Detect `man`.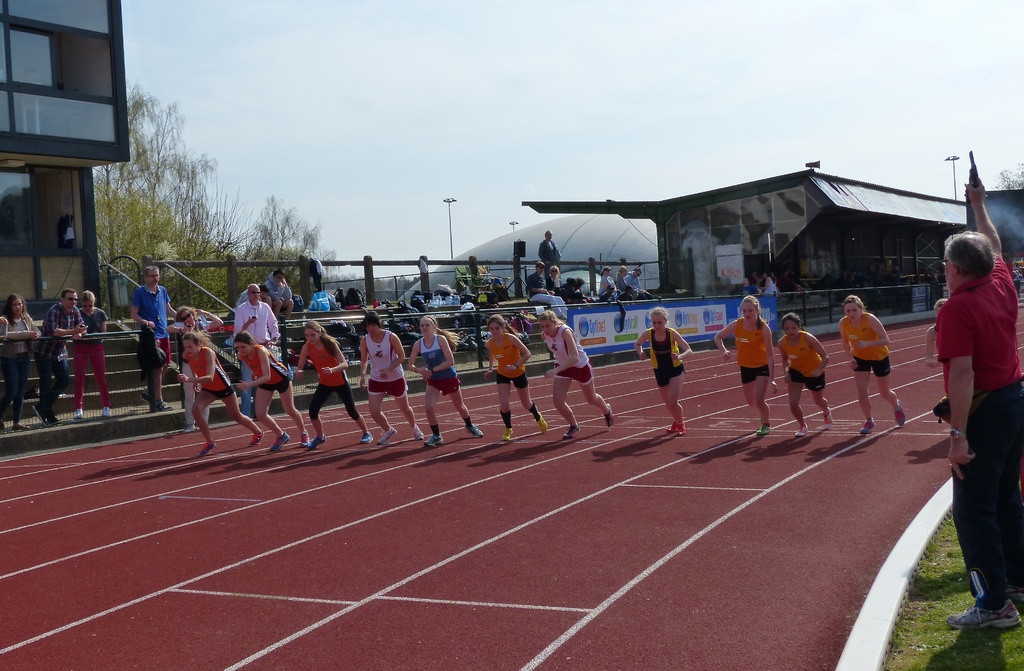
Detected at (x1=624, y1=264, x2=652, y2=304).
